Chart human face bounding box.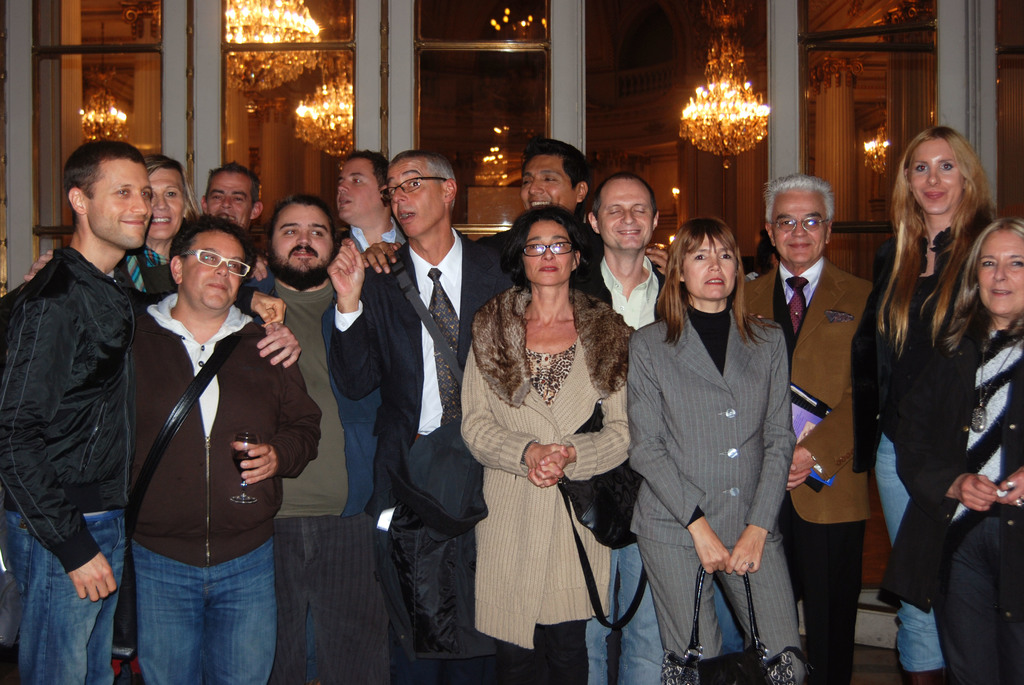
Charted: pyautogui.locateOnScreen(975, 227, 1023, 313).
